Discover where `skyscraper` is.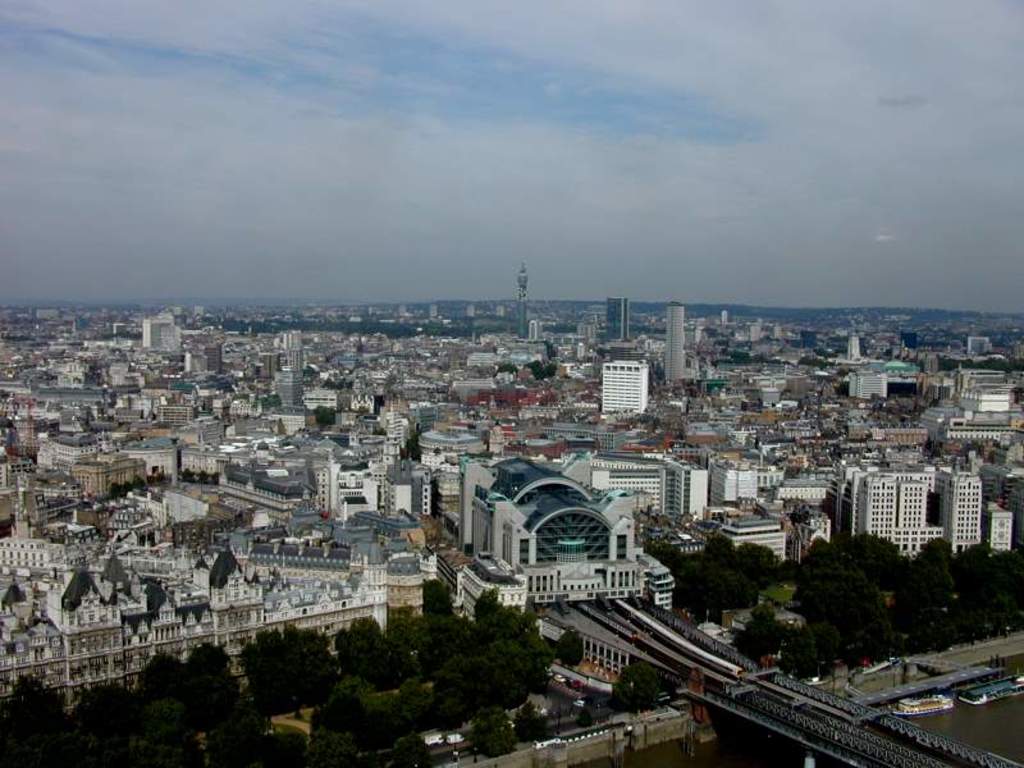
Discovered at locate(666, 302, 689, 381).
